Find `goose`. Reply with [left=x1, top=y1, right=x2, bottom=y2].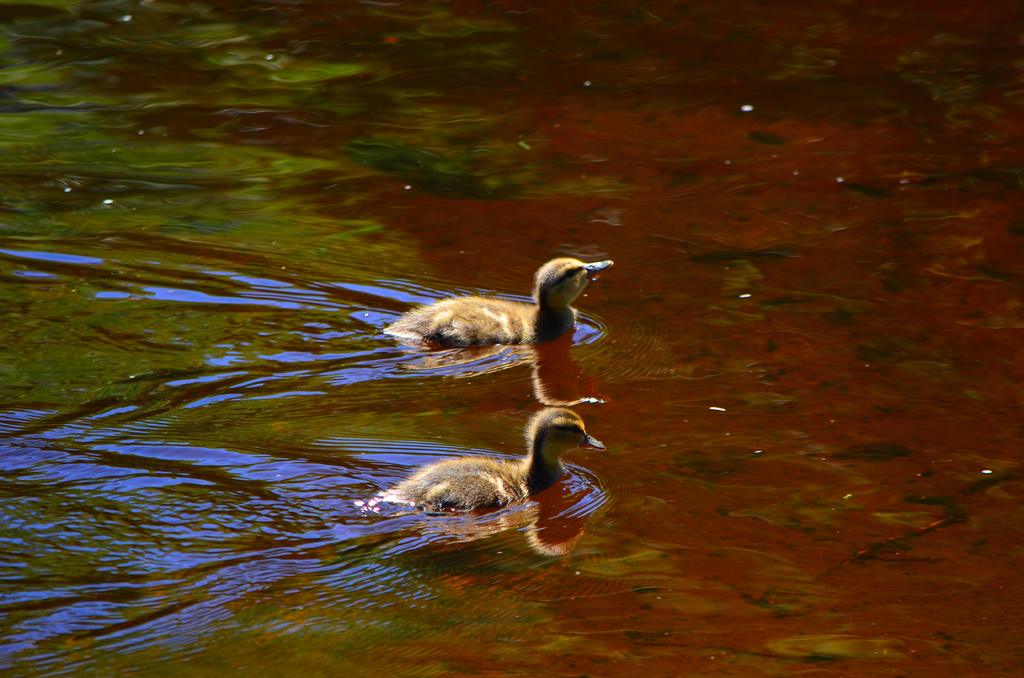
[left=381, top=256, right=612, bottom=339].
